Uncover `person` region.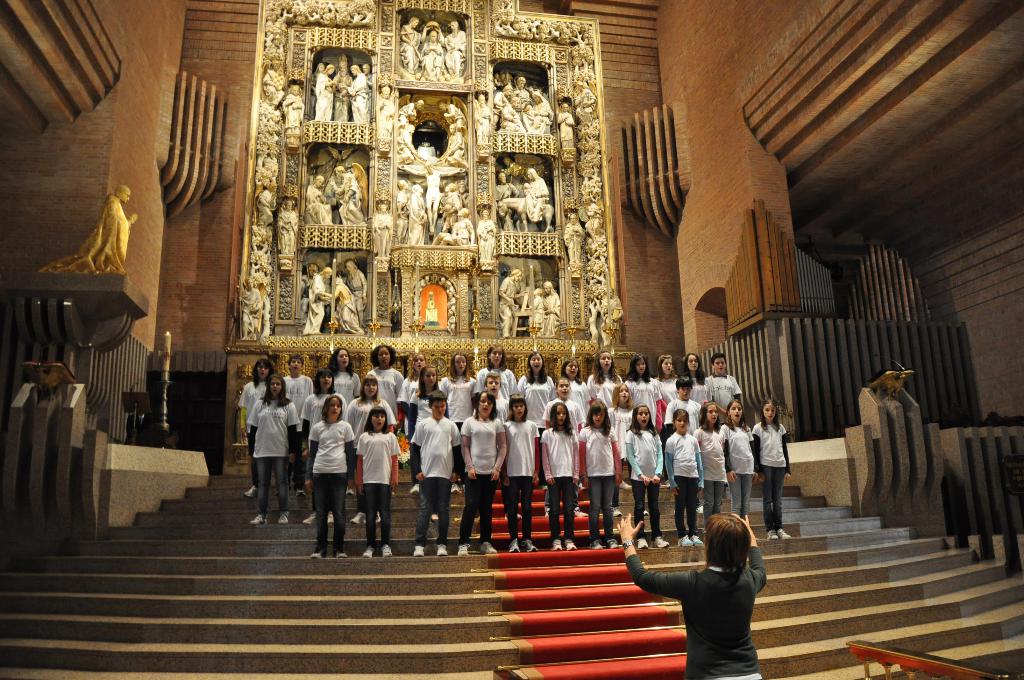
Uncovered: box=[693, 400, 730, 524].
